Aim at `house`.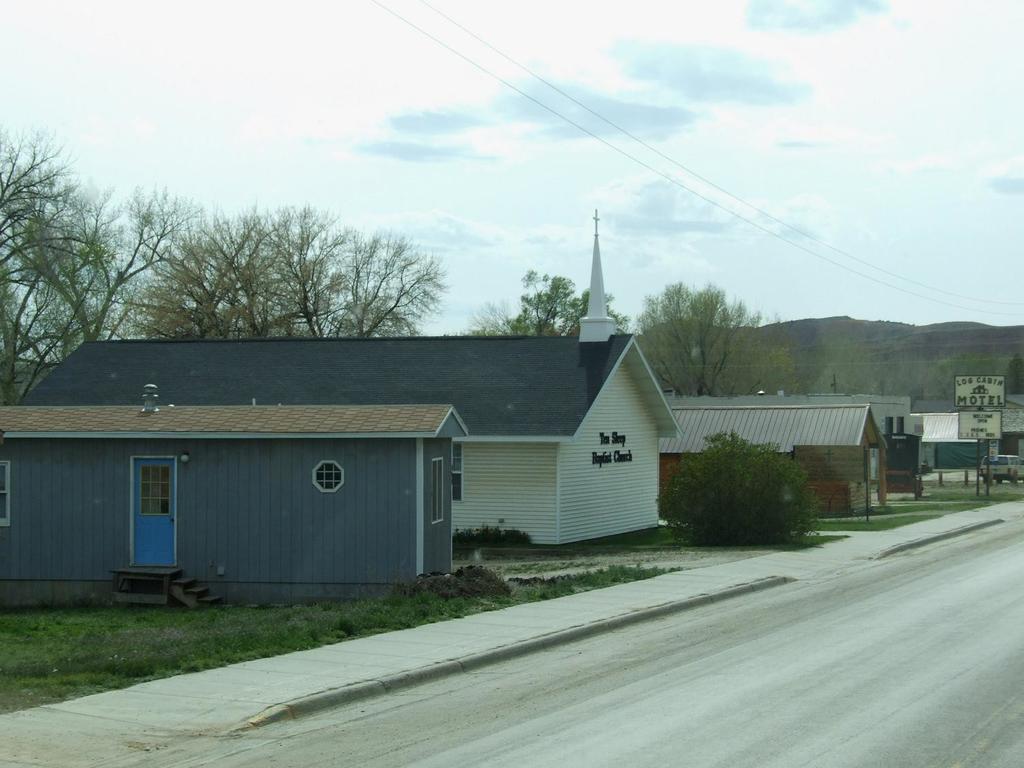
Aimed at left=657, top=405, right=883, bottom=516.
